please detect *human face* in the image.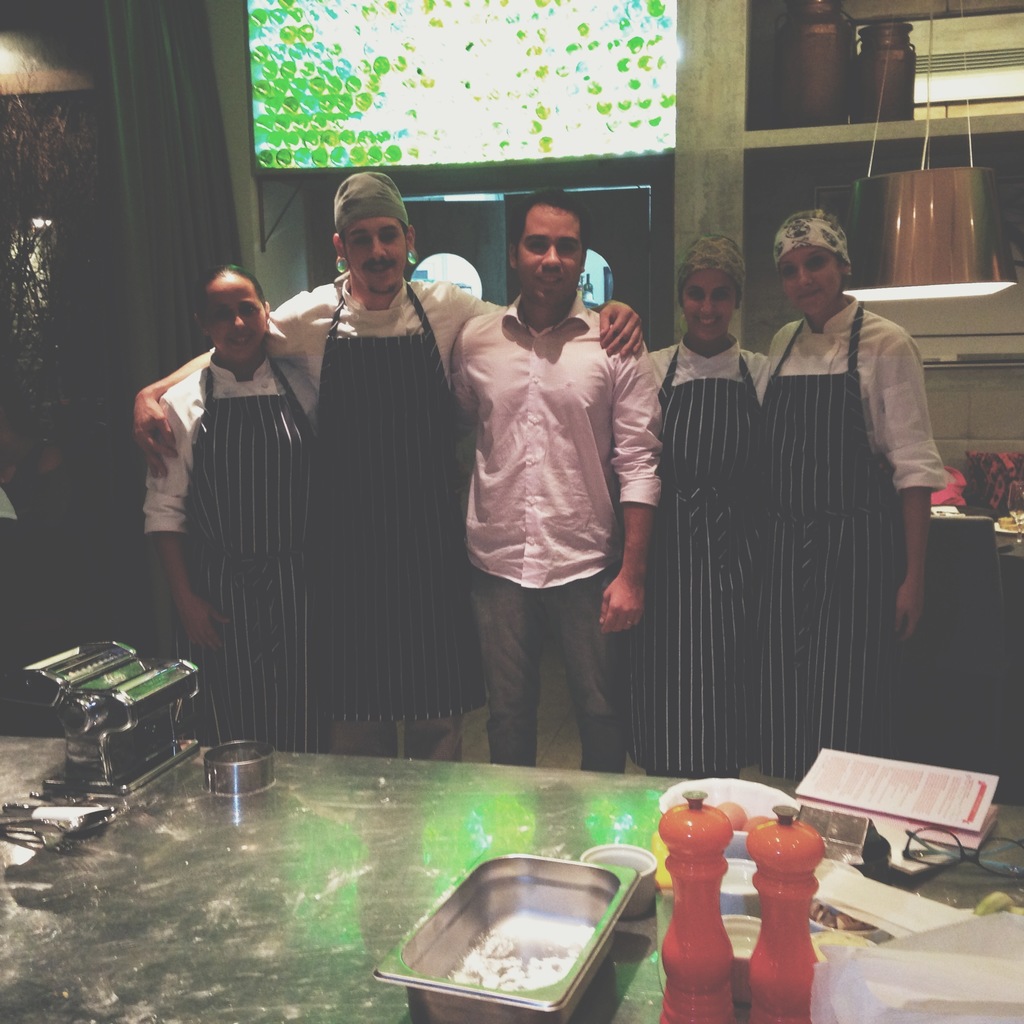
[x1=777, y1=245, x2=844, y2=312].
